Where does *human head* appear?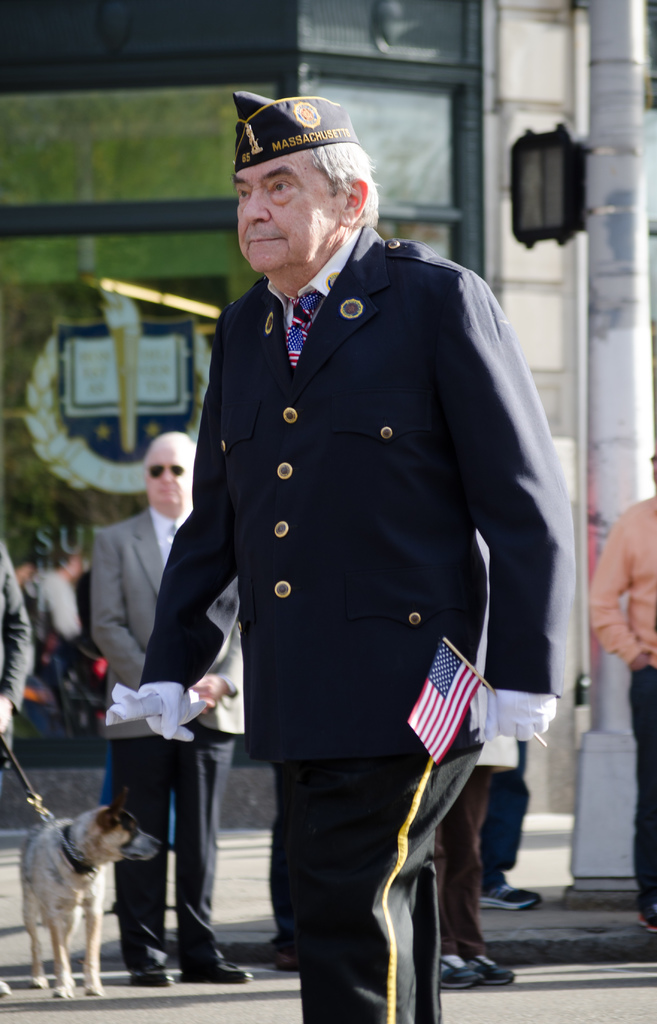
Appears at {"x1": 144, "y1": 431, "x2": 196, "y2": 514}.
